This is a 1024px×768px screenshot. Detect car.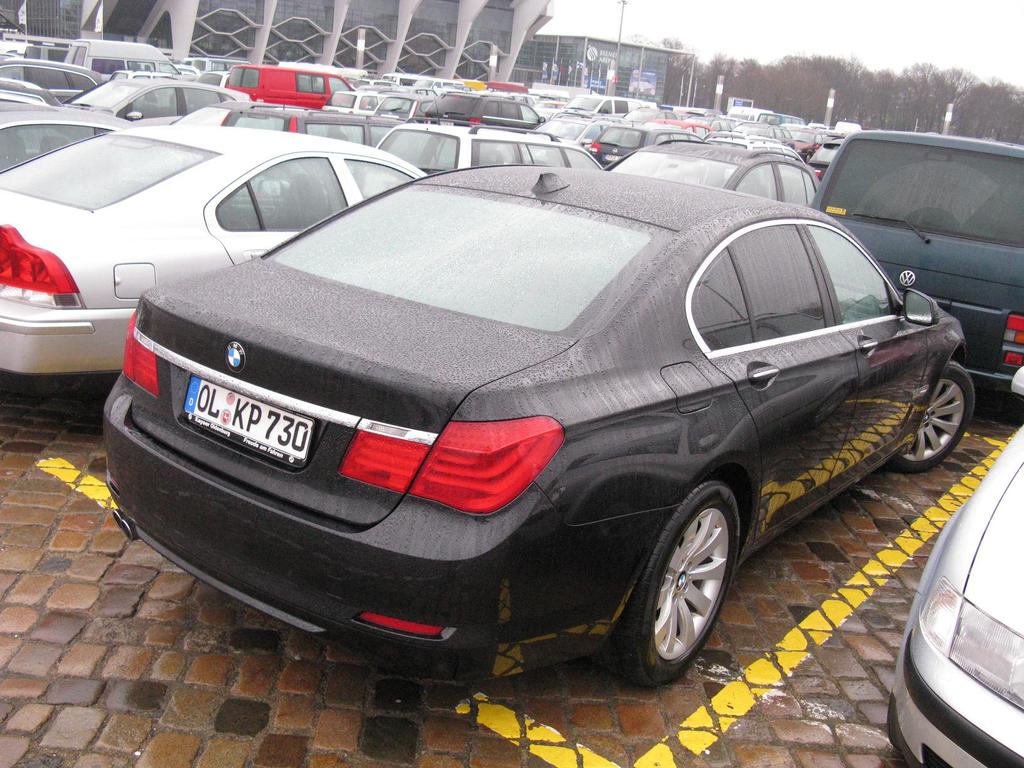
select_region(378, 121, 607, 180).
